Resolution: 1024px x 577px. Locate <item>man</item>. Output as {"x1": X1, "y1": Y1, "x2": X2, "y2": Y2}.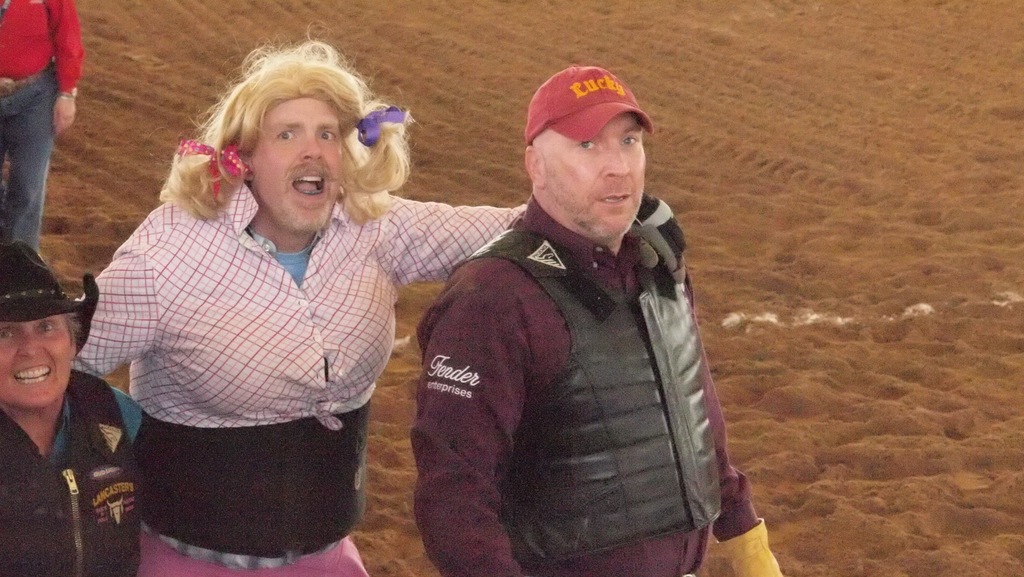
{"x1": 68, "y1": 35, "x2": 691, "y2": 576}.
